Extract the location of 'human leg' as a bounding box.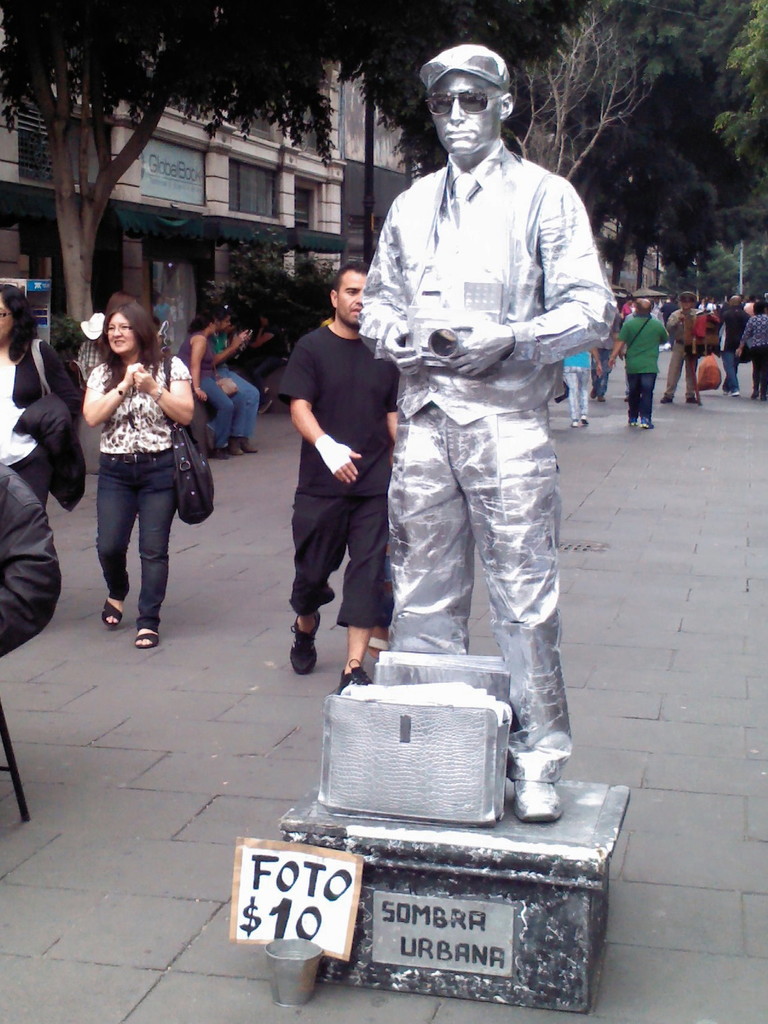
(599, 348, 610, 403).
